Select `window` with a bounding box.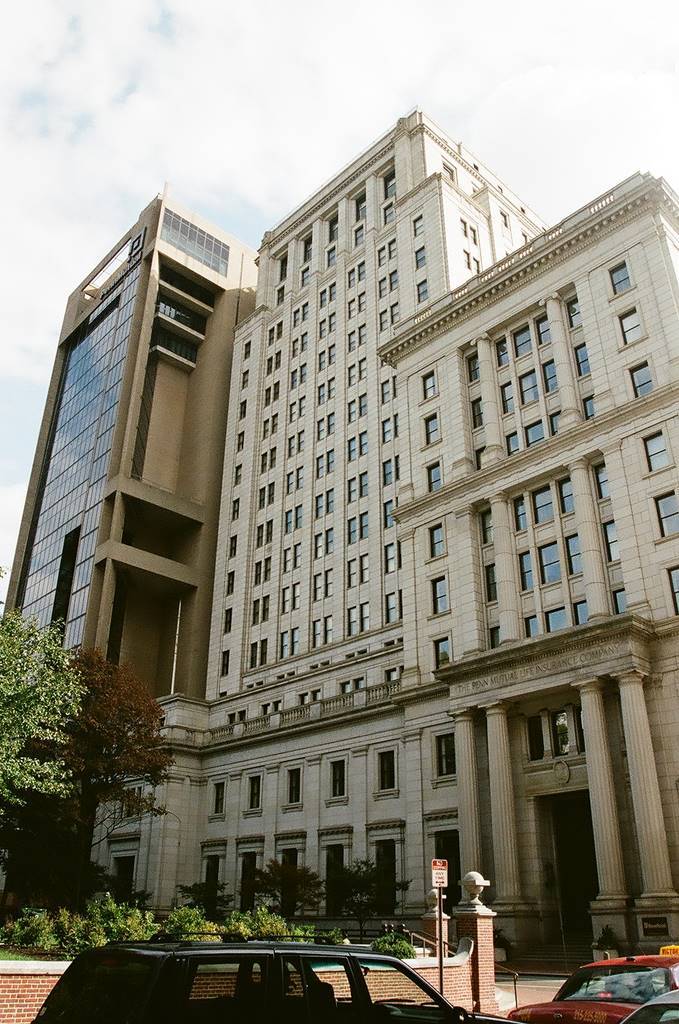
region(213, 783, 229, 816).
